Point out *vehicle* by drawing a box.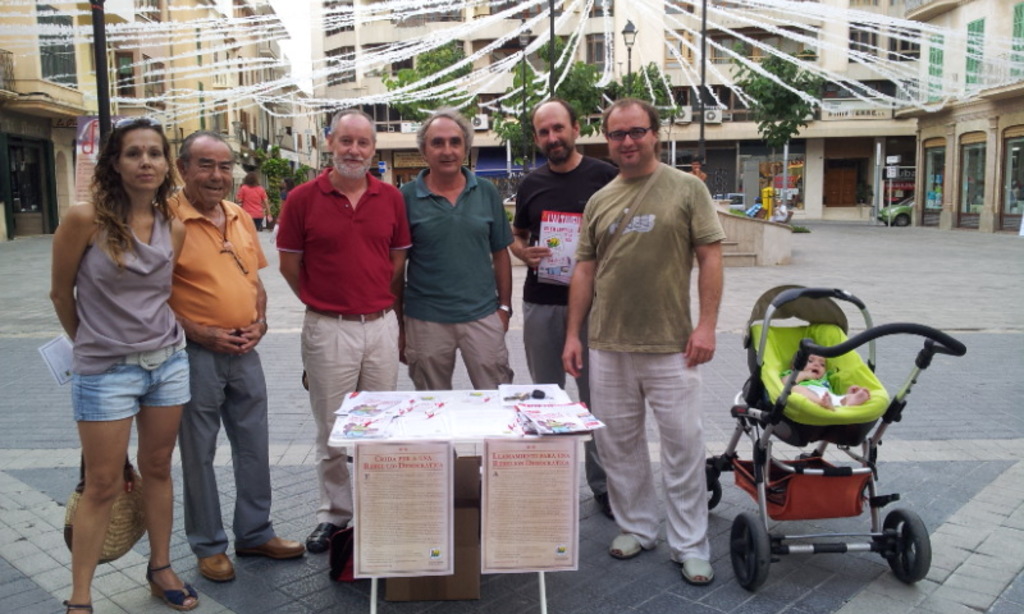
879,161,922,205.
